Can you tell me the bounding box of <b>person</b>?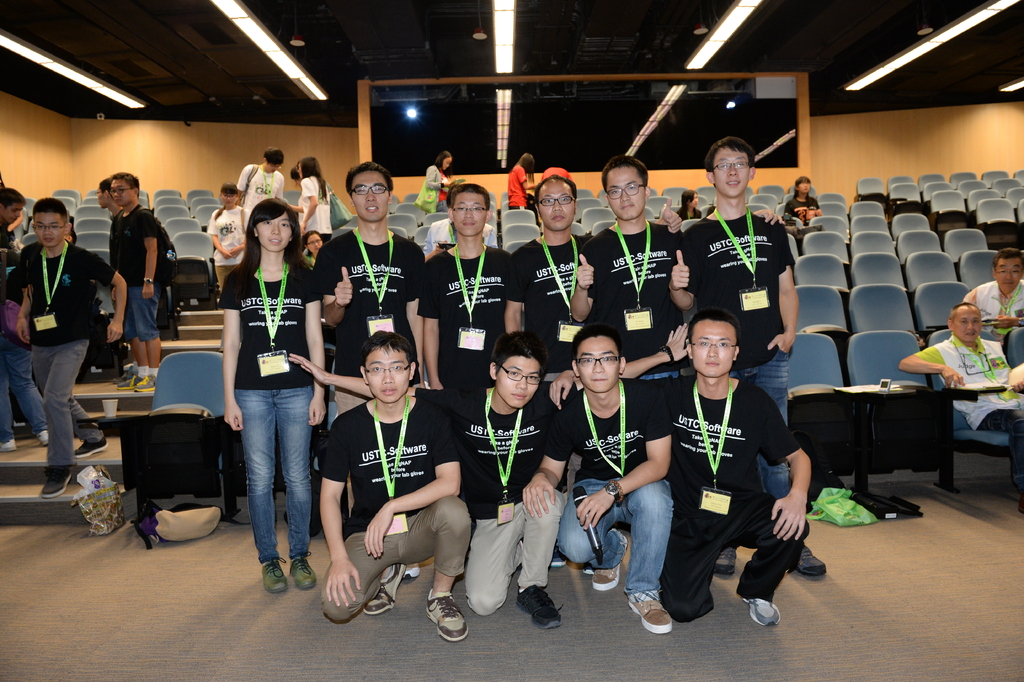
(x1=291, y1=158, x2=335, y2=240).
